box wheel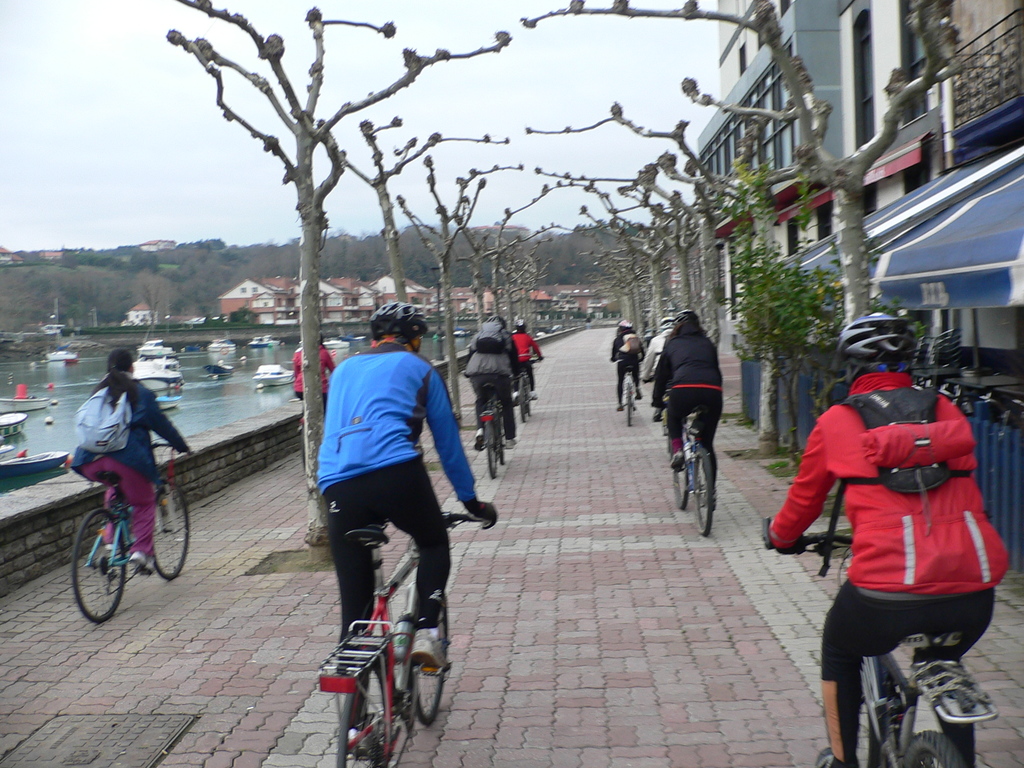
{"left": 669, "top": 439, "right": 689, "bottom": 512}
